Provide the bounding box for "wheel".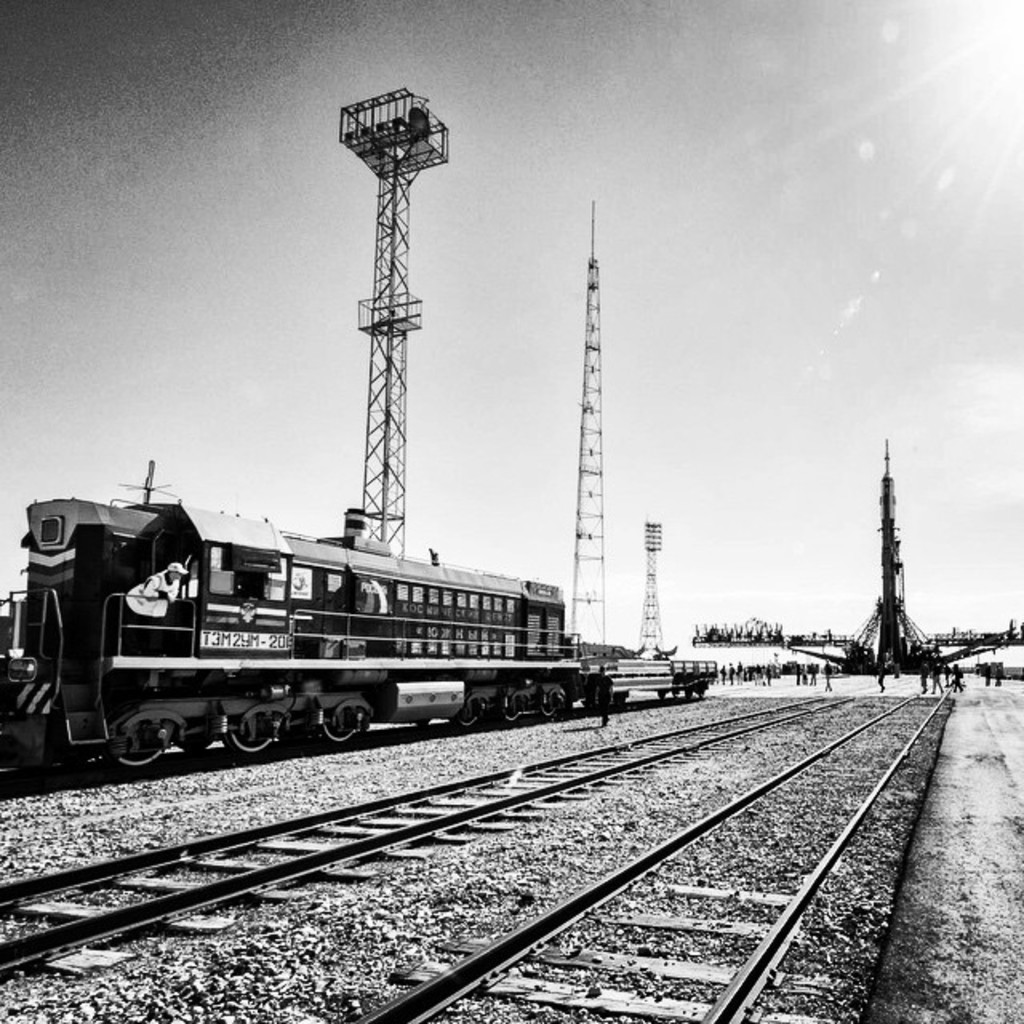
(453,702,482,730).
